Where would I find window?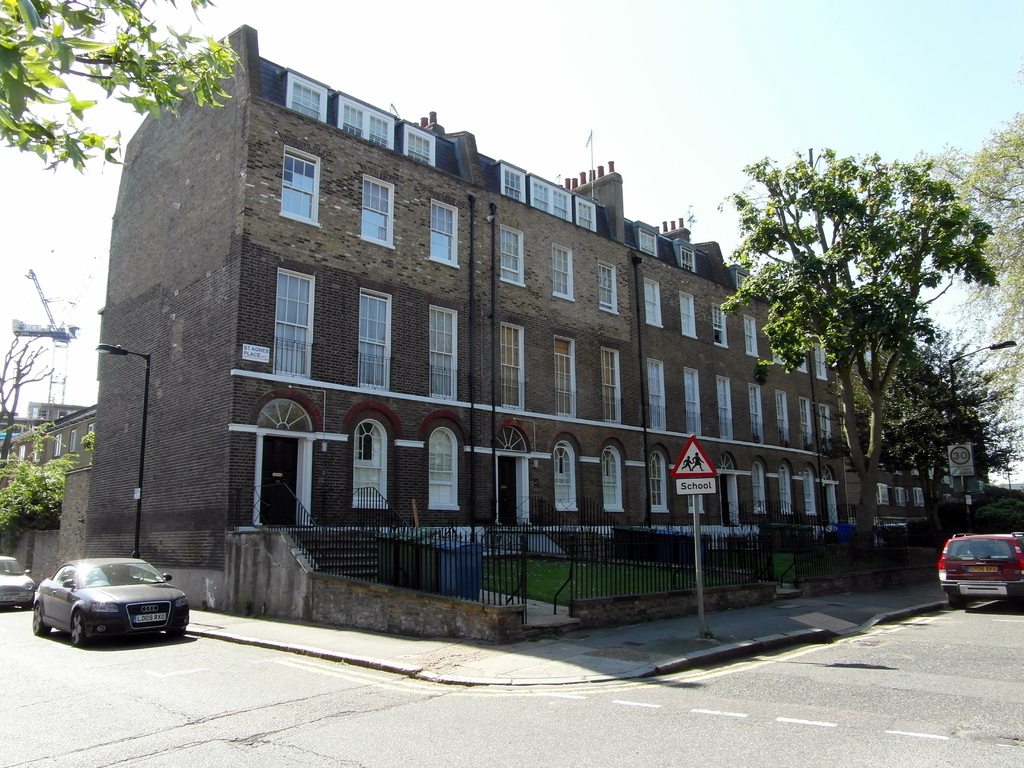
At (428,200,461,264).
